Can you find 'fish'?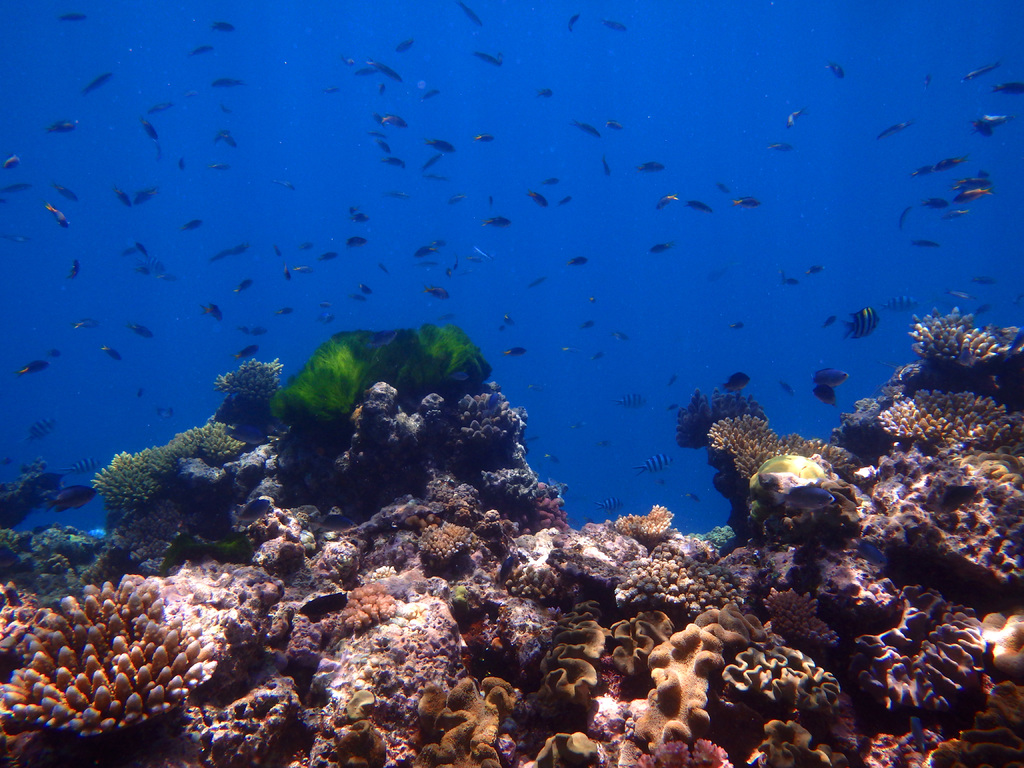
Yes, bounding box: box(955, 175, 990, 186).
